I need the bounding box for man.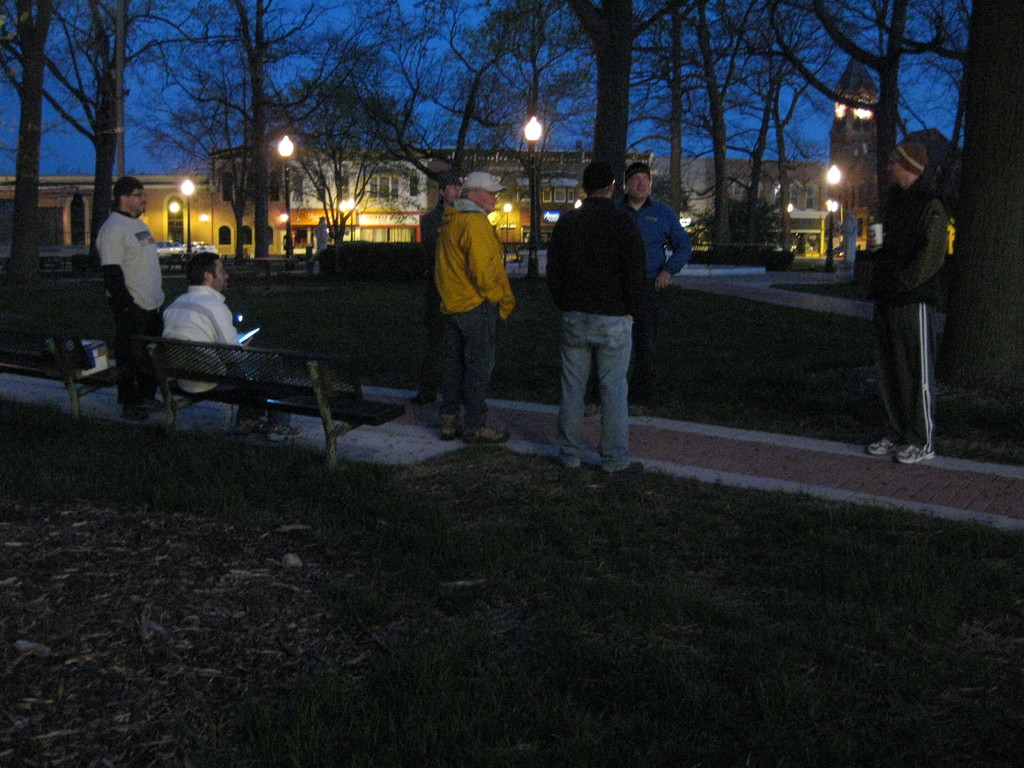
Here it is: <bbox>865, 138, 952, 468</bbox>.
